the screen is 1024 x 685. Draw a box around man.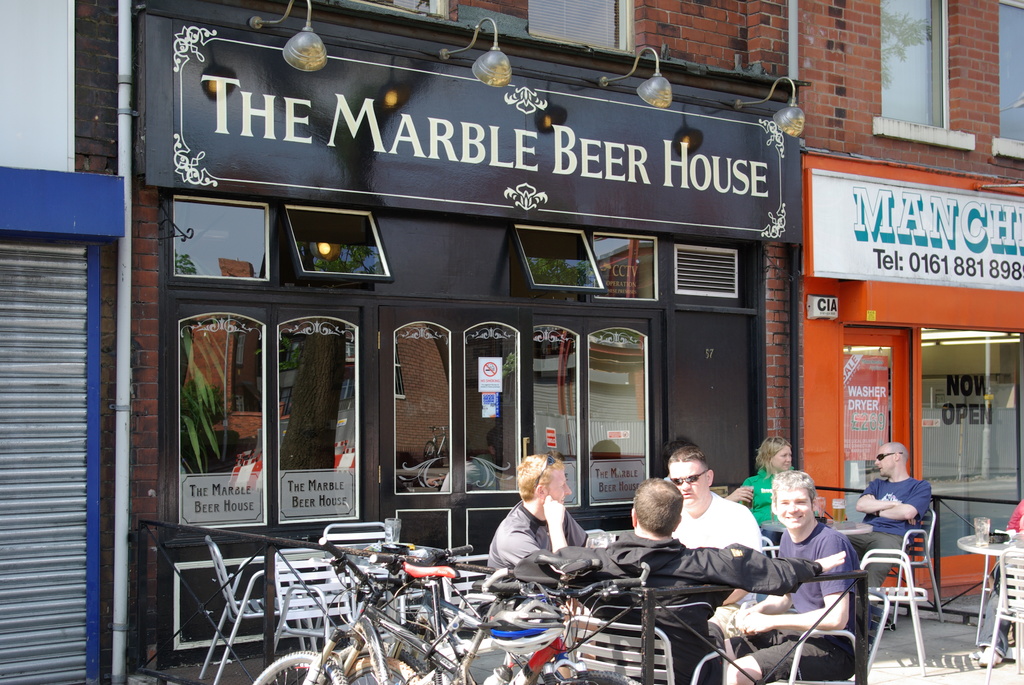
locate(650, 445, 761, 610).
